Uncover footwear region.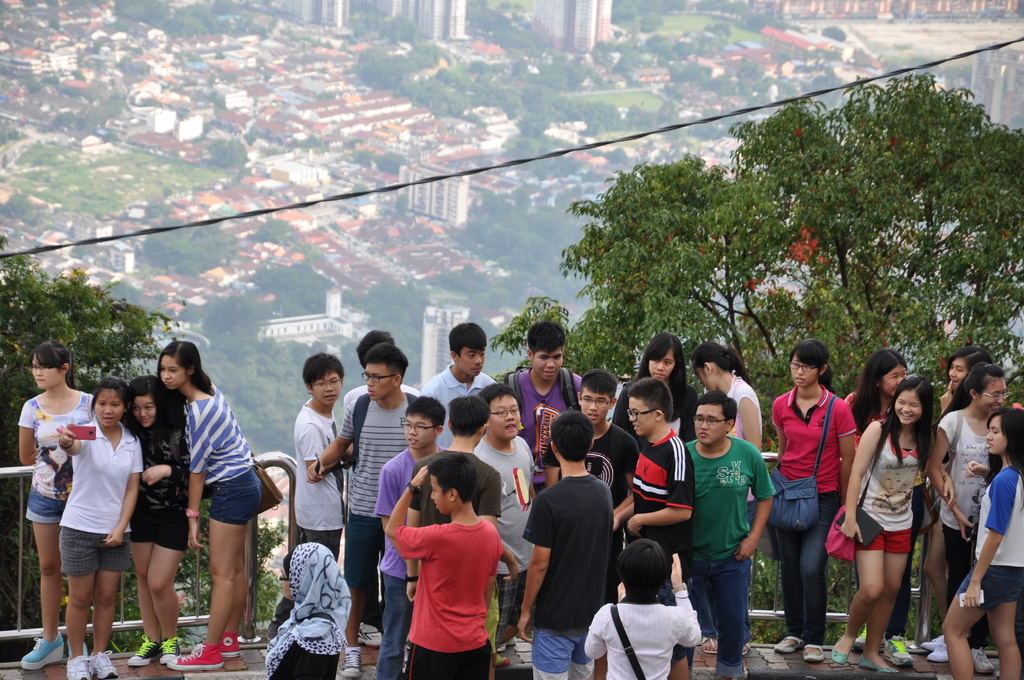
Uncovered: bbox=(89, 647, 120, 679).
